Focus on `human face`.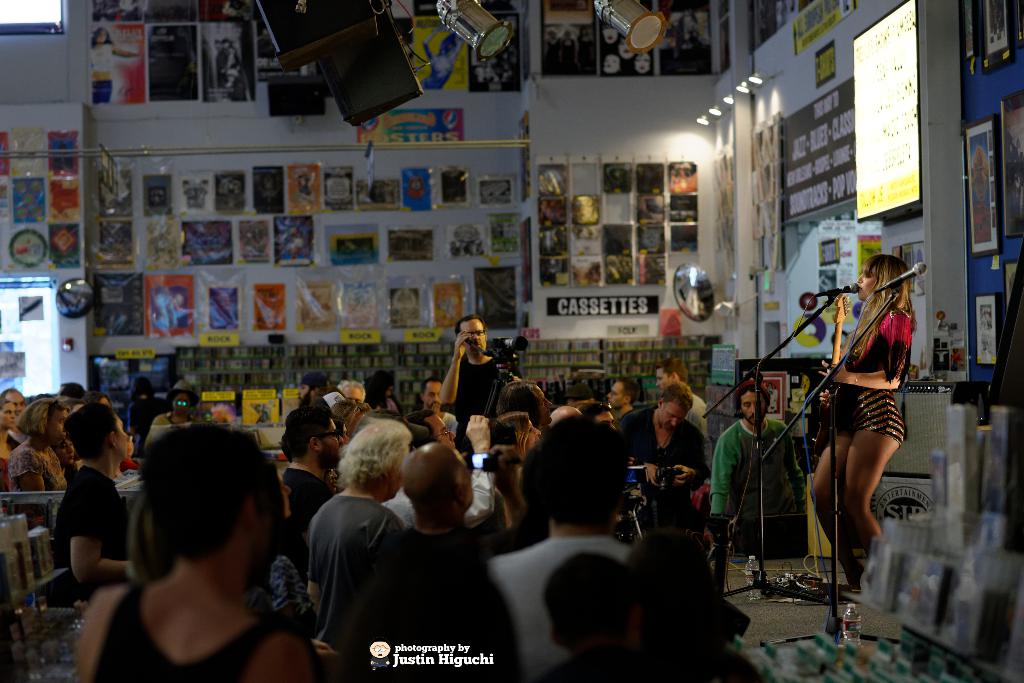
Focused at [95,30,106,44].
